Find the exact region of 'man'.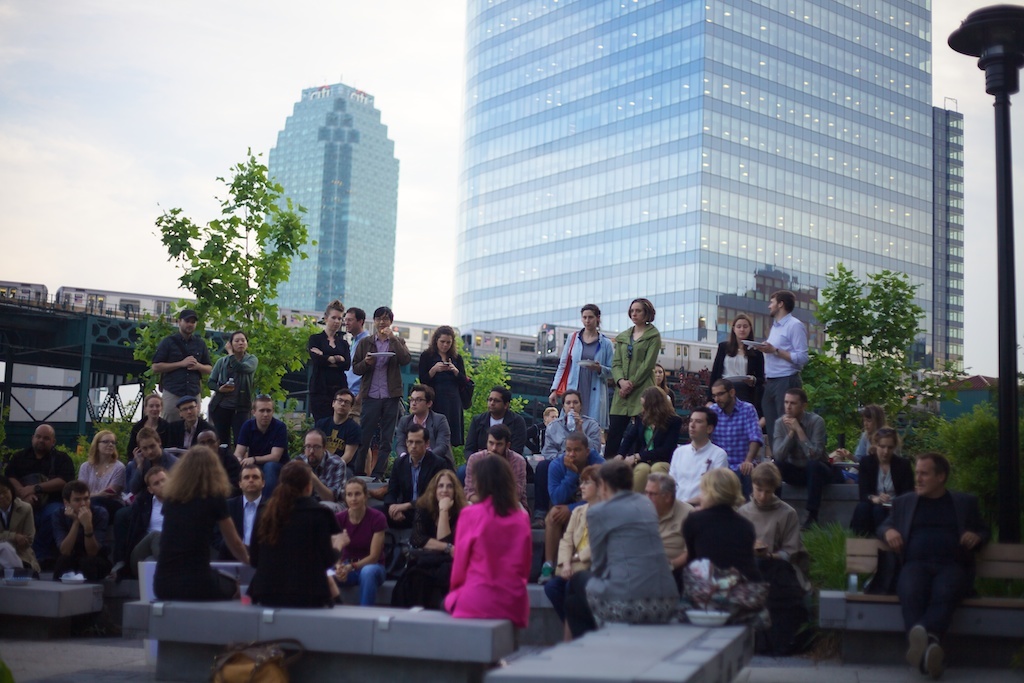
Exact region: (50,478,110,578).
